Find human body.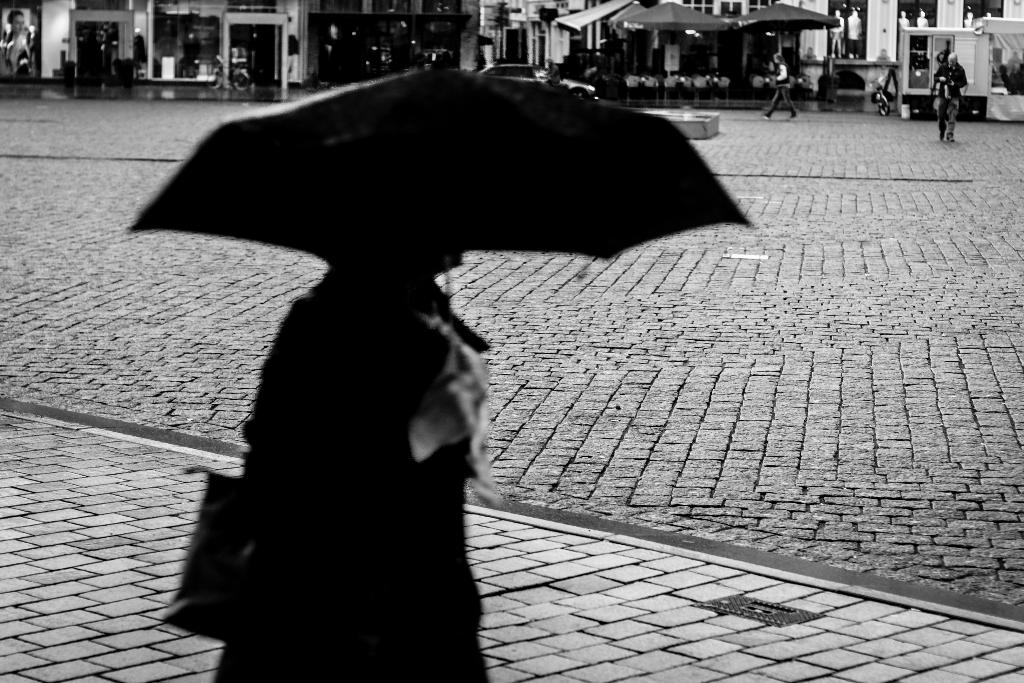
932:53:966:133.
